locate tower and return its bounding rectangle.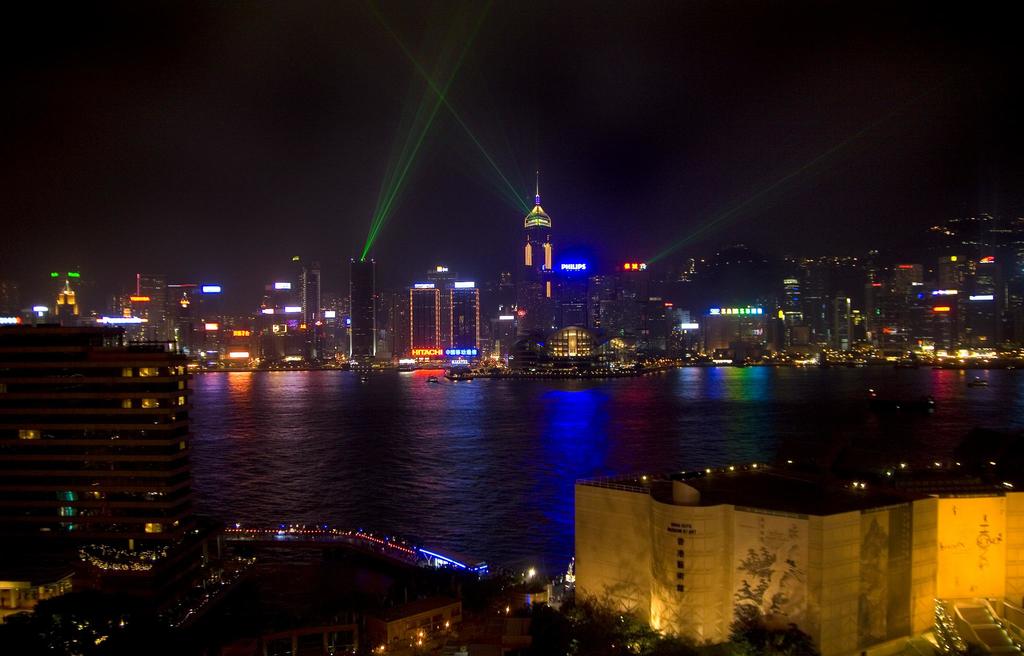
left=403, top=287, right=438, bottom=354.
